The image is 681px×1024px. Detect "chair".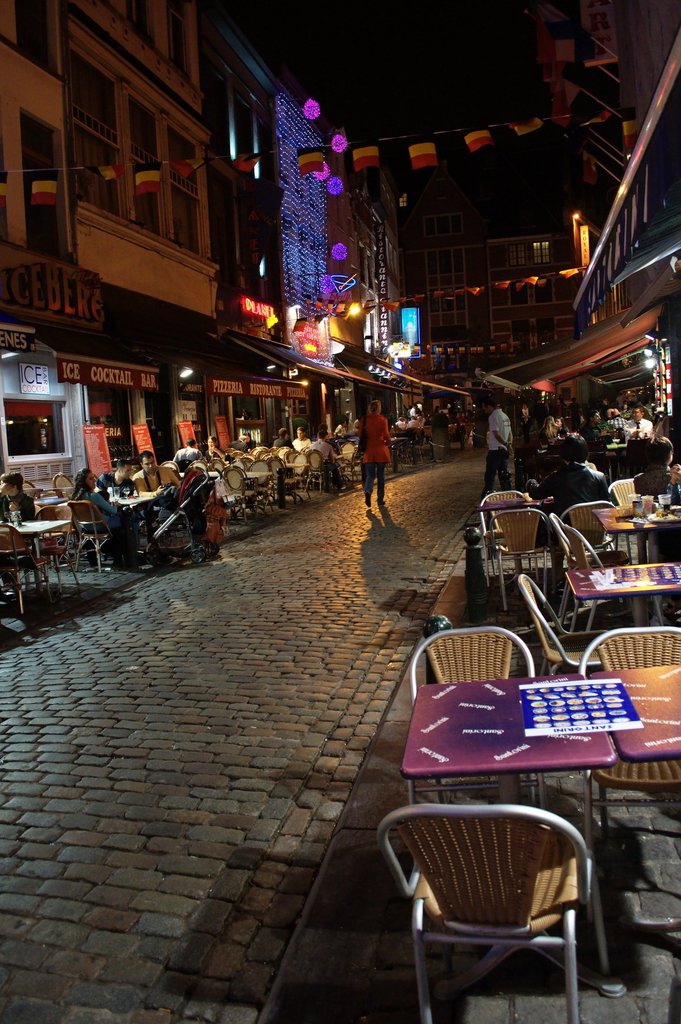
Detection: left=479, top=491, right=537, bottom=589.
